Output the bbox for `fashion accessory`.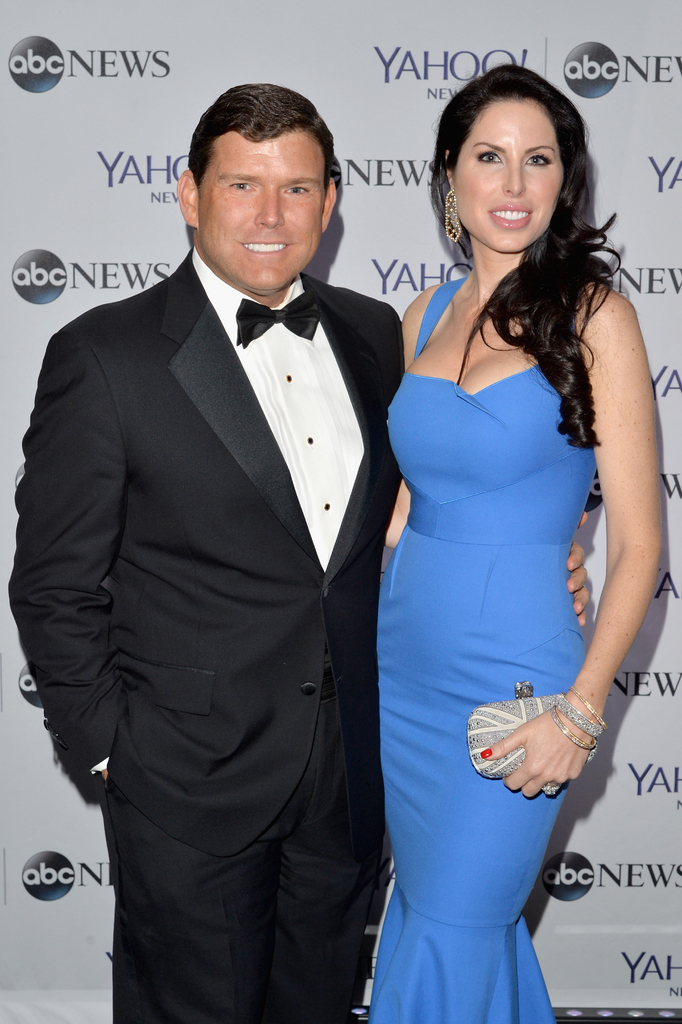
547/692/602/752.
